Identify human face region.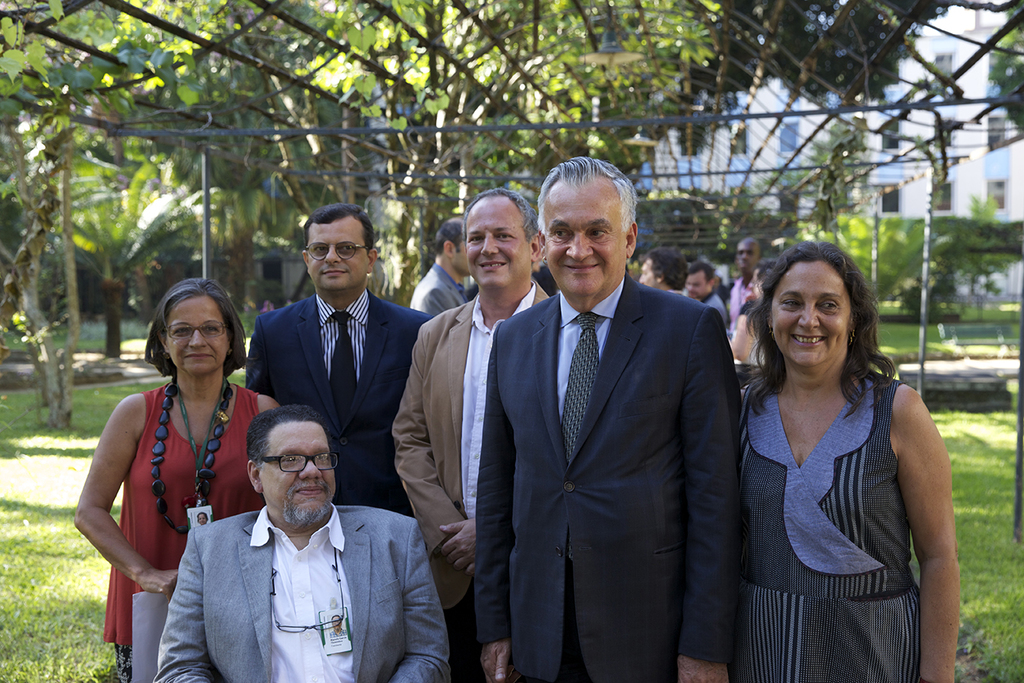
Region: bbox=(262, 423, 337, 520).
